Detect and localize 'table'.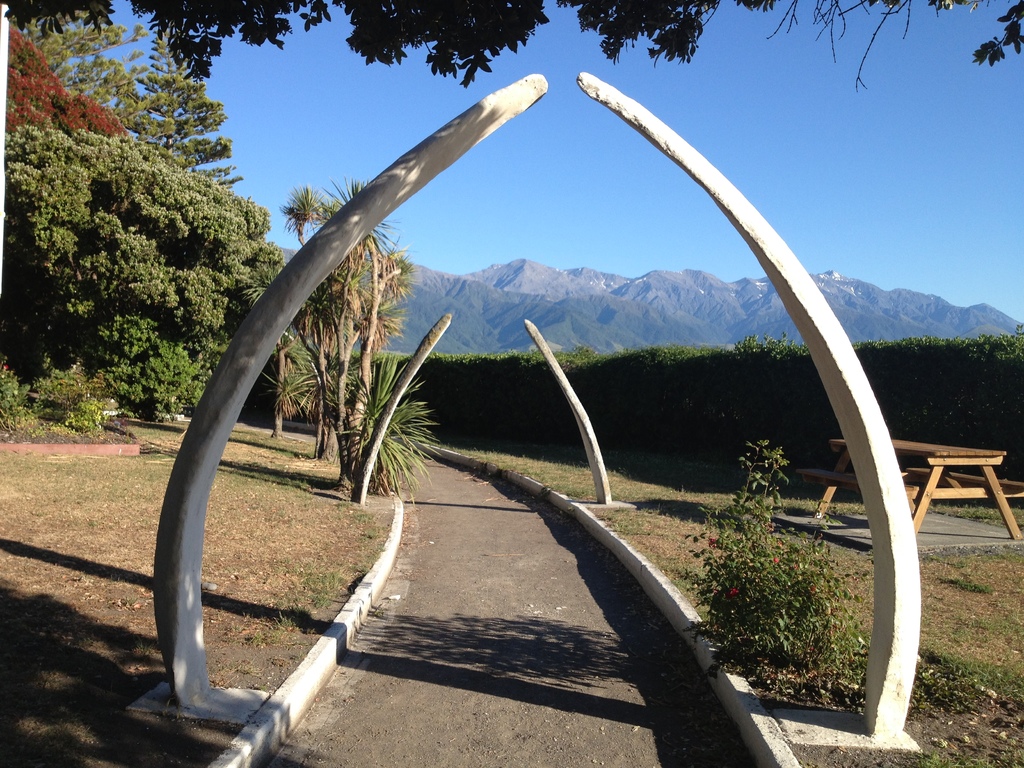
Localized at select_region(801, 438, 1023, 540).
